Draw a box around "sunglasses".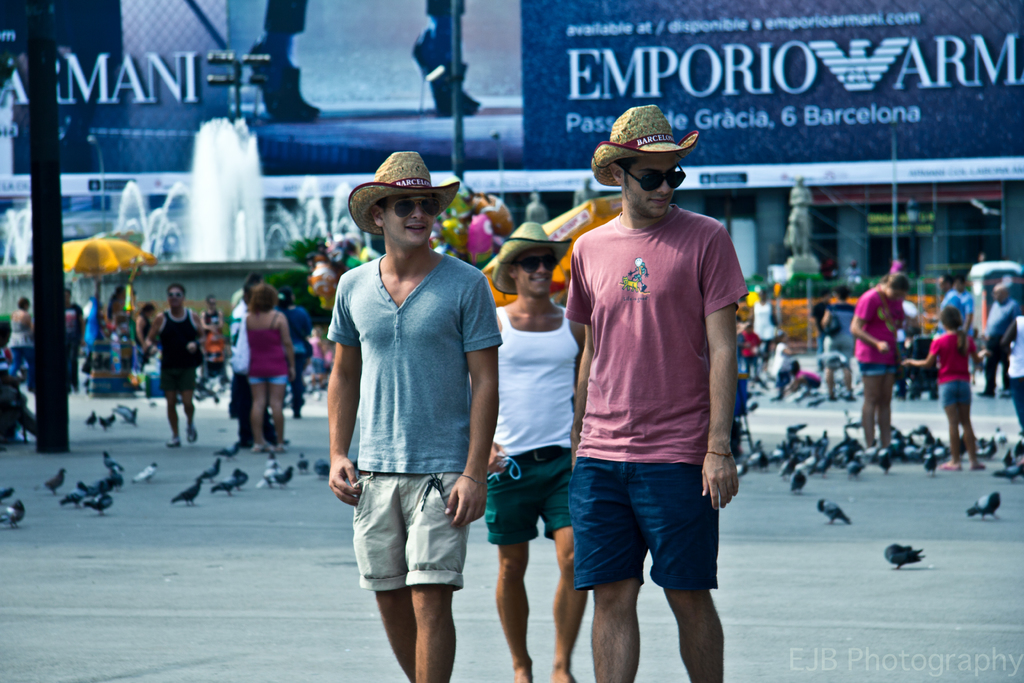
bbox=[384, 194, 438, 217].
